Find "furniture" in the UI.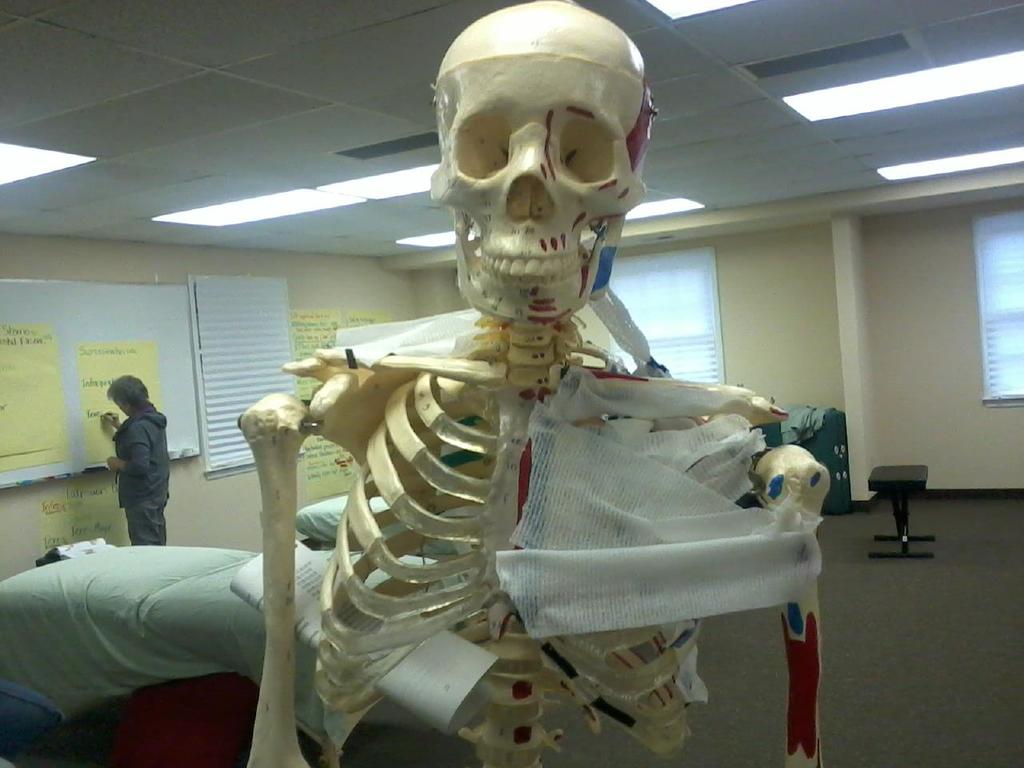
UI element at bbox=[293, 496, 406, 551].
